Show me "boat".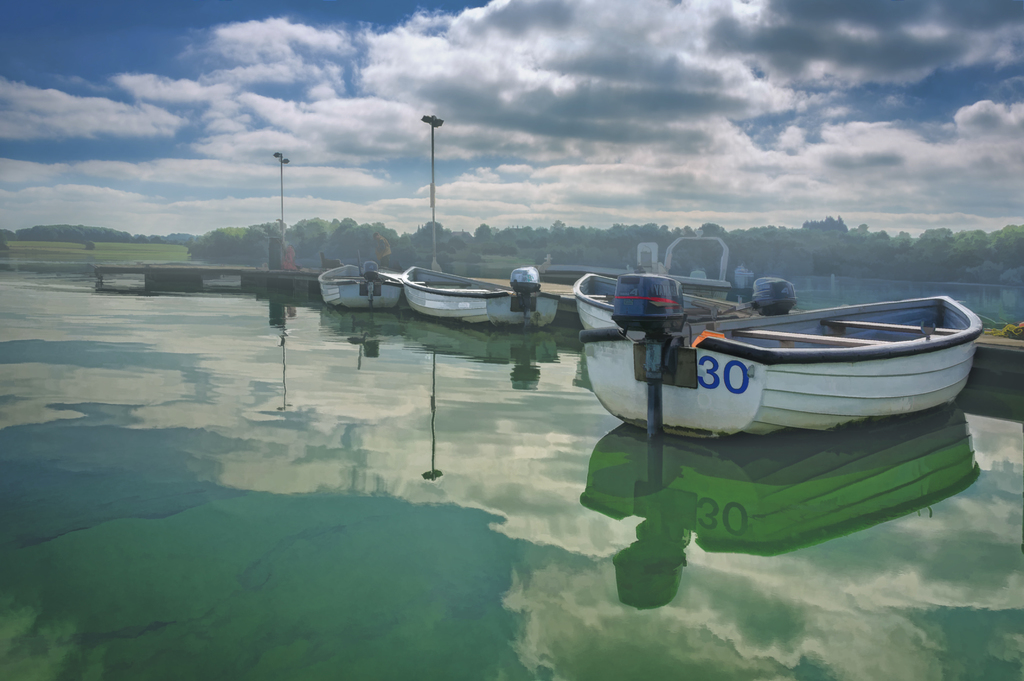
"boat" is here: {"left": 570, "top": 268, "right": 755, "bottom": 332}.
